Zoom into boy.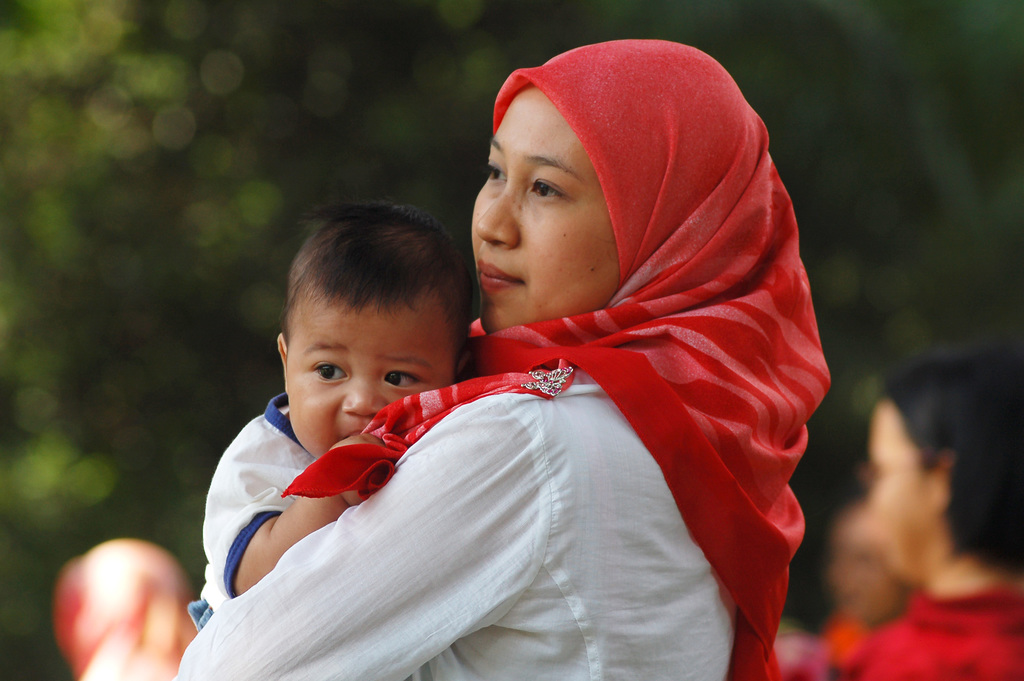
Zoom target: l=199, t=187, r=488, b=613.
